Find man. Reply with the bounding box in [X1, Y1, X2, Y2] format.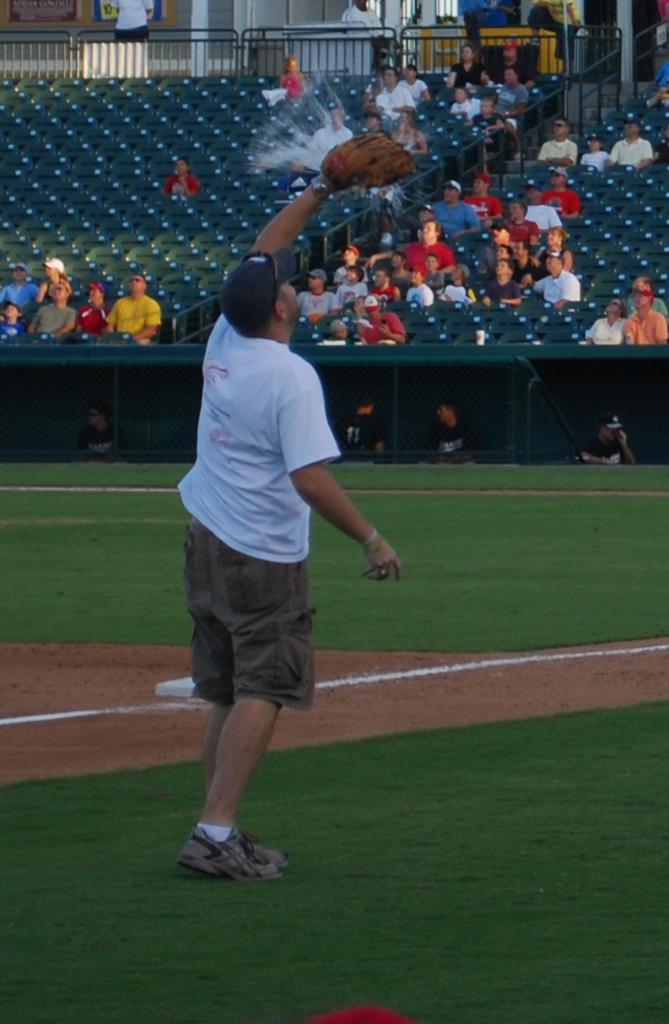
[106, 274, 161, 343].
